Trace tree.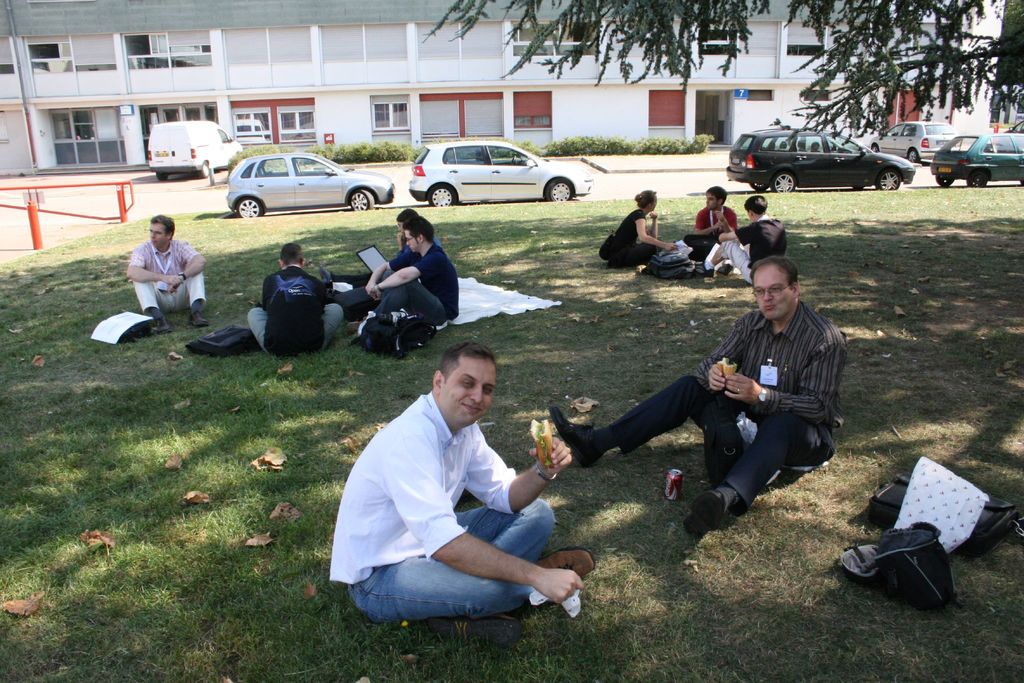
Traced to l=413, t=0, r=1023, b=148.
